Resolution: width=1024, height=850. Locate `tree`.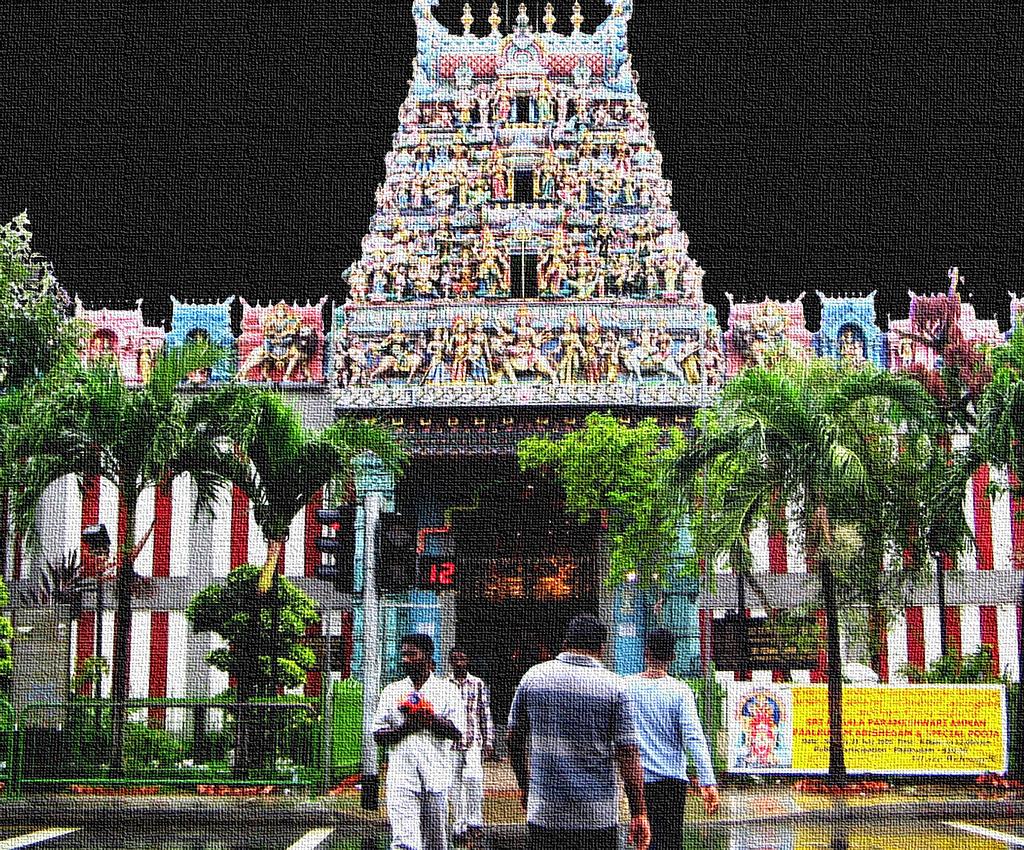
[left=0, top=205, right=88, bottom=598].
